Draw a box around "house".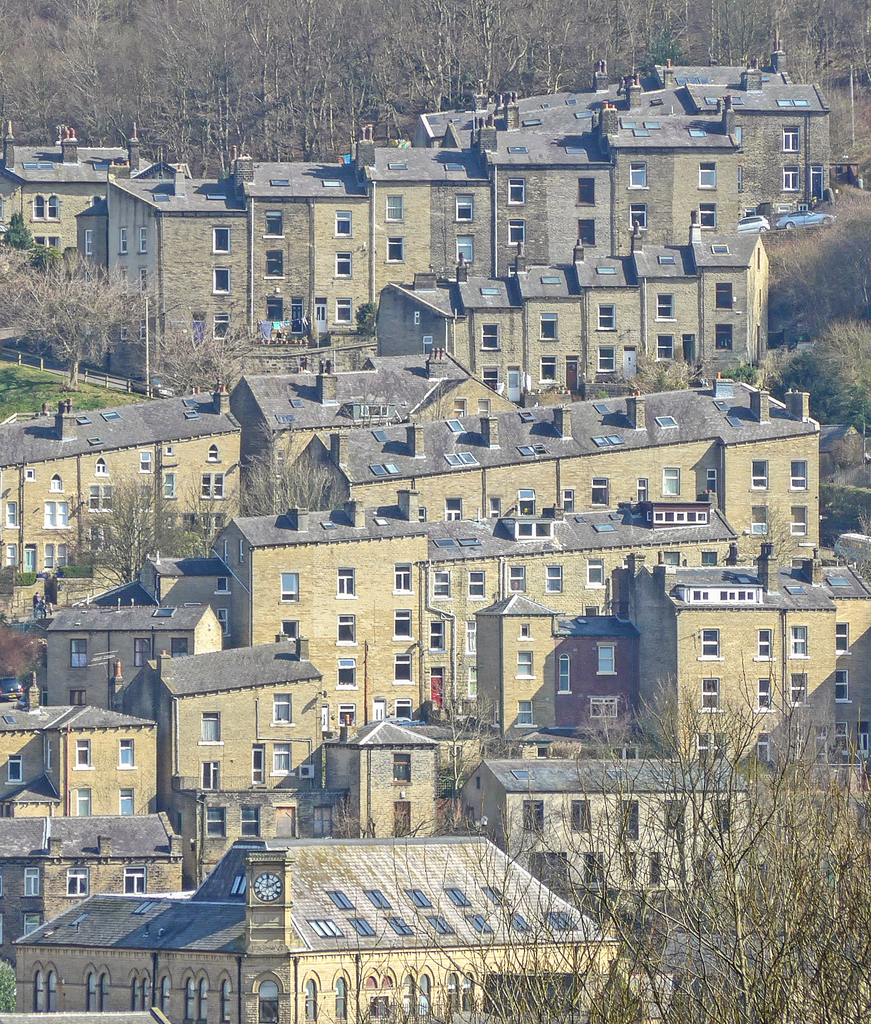
bbox=(3, 231, 870, 1023).
